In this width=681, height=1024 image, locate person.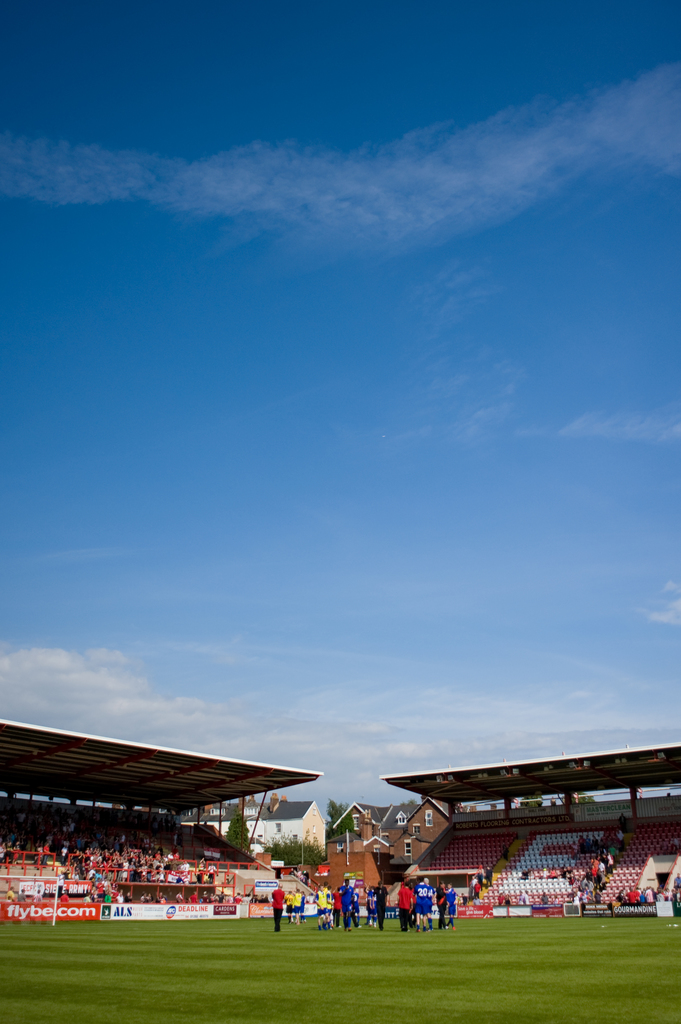
Bounding box: region(345, 876, 361, 923).
